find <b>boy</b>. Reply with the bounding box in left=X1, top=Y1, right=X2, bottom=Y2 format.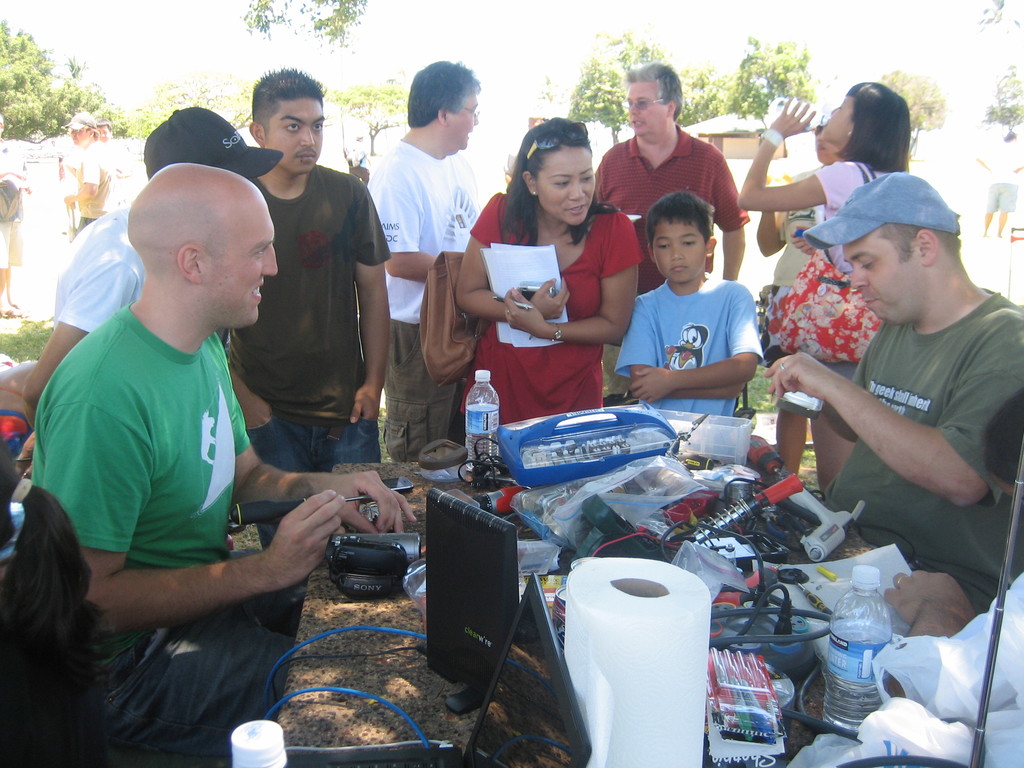
left=611, top=182, right=778, bottom=440.
